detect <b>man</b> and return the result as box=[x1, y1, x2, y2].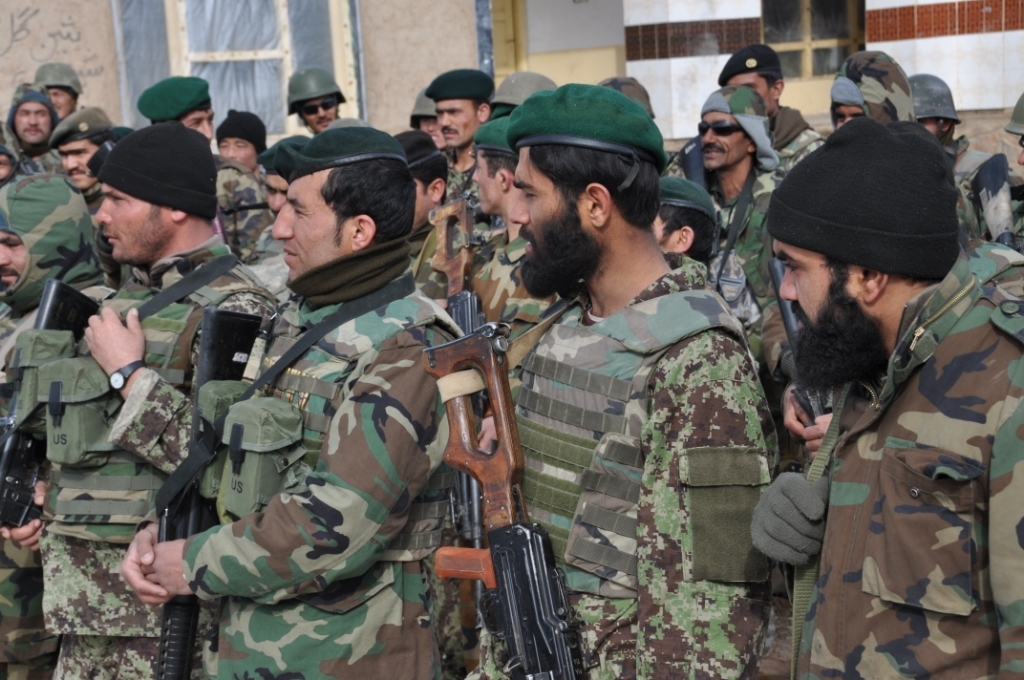
box=[282, 56, 343, 142].
